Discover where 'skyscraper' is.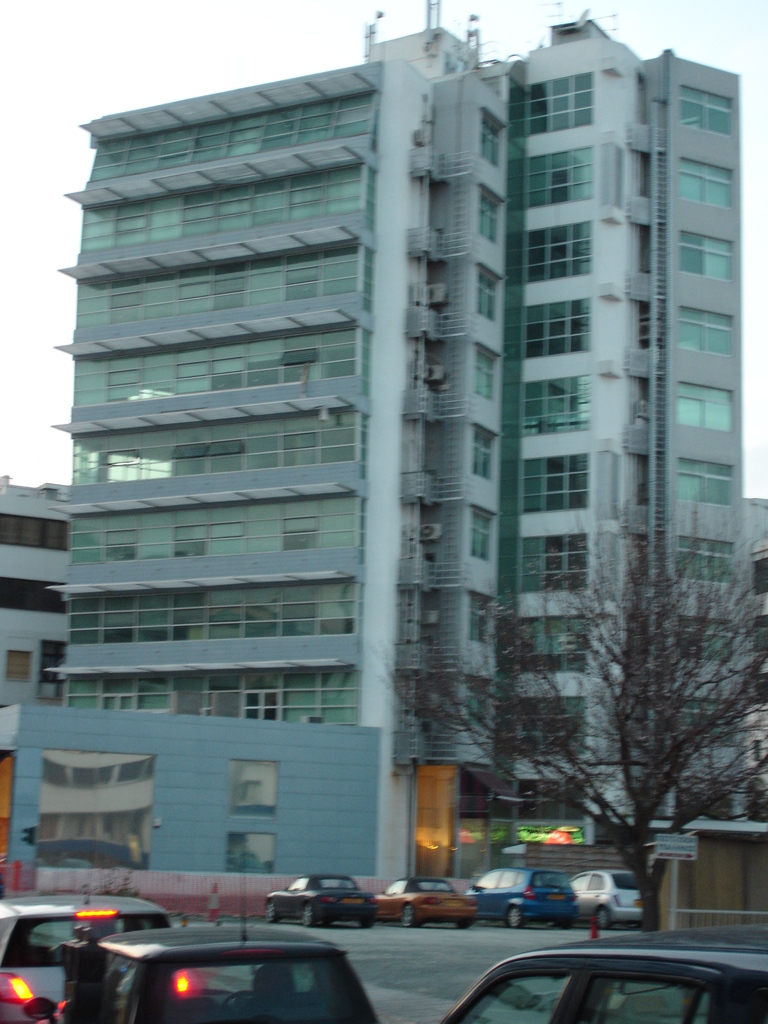
Discovered at [0, 467, 78, 764].
